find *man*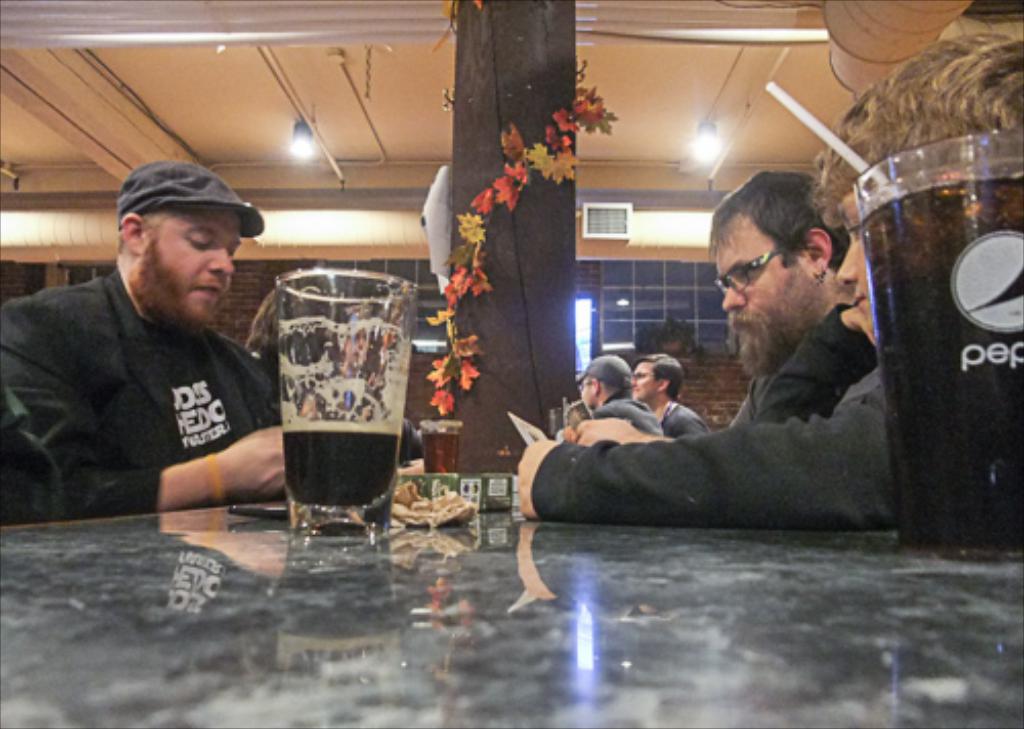
{"x1": 631, "y1": 352, "x2": 711, "y2": 440}
